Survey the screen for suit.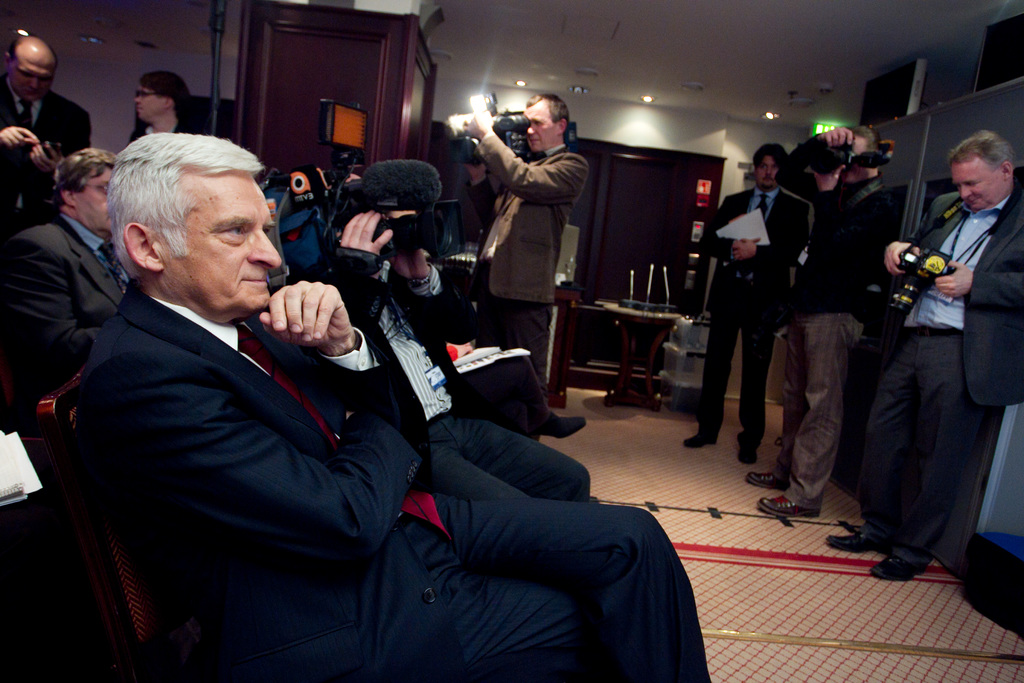
Survey found: 474 147 592 384.
